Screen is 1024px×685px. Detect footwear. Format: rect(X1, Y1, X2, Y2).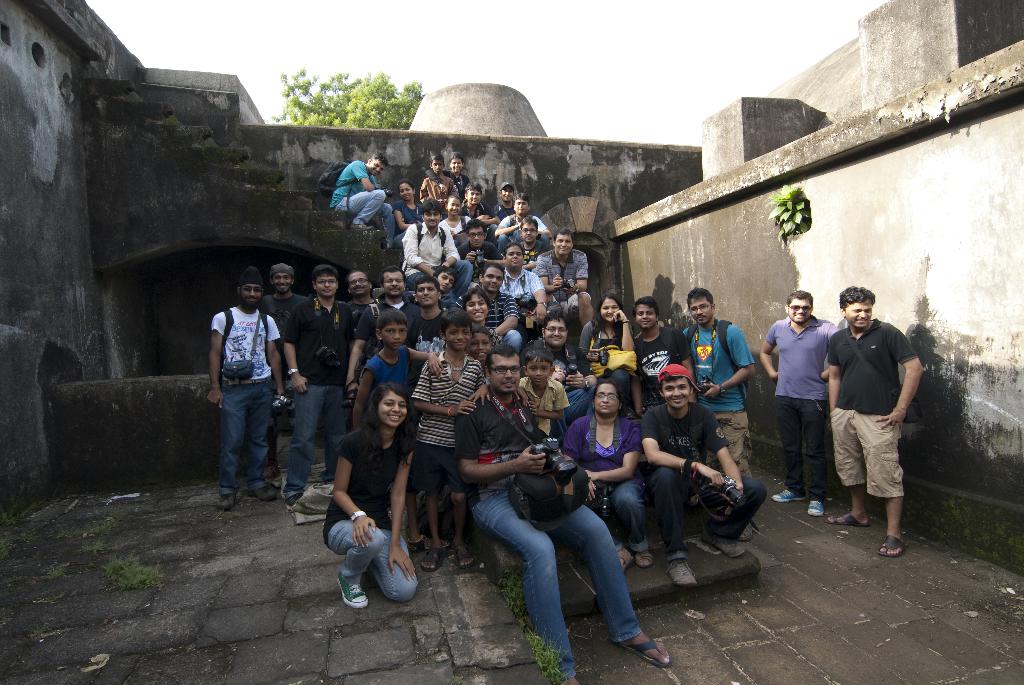
rect(246, 485, 278, 502).
